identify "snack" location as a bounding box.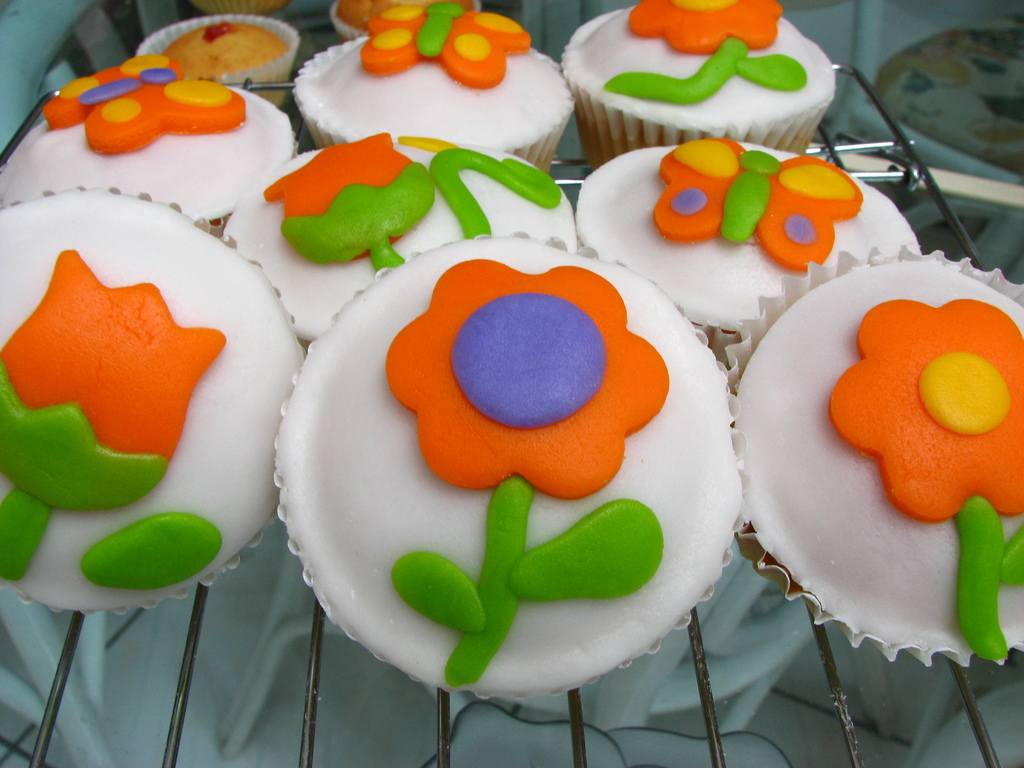
x1=272, y1=227, x2=746, y2=705.
